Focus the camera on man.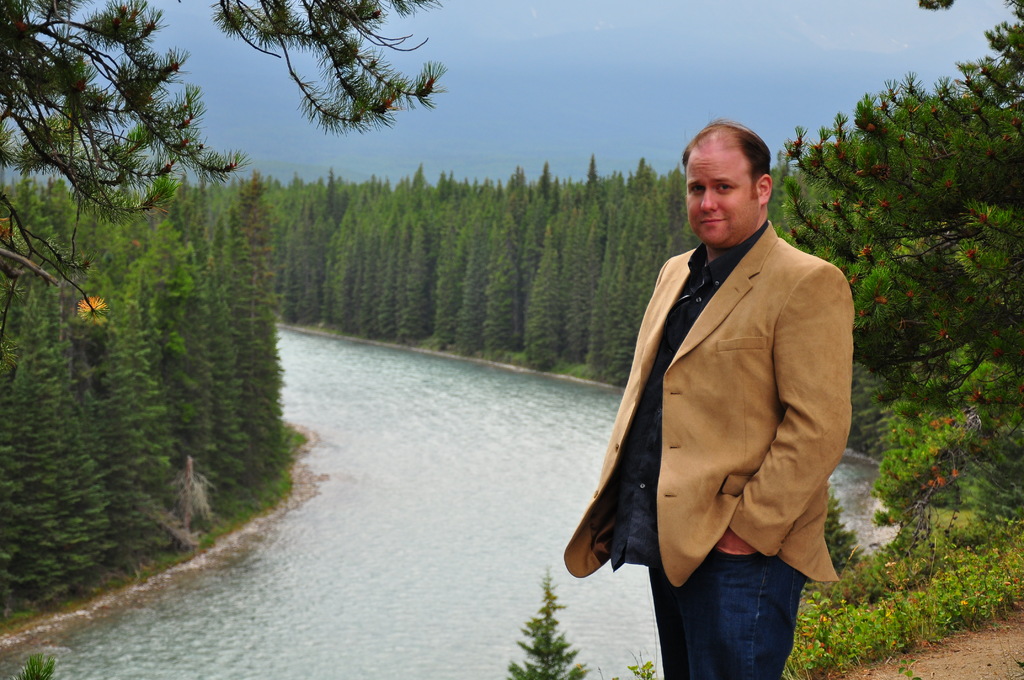
Focus region: 580,95,861,647.
